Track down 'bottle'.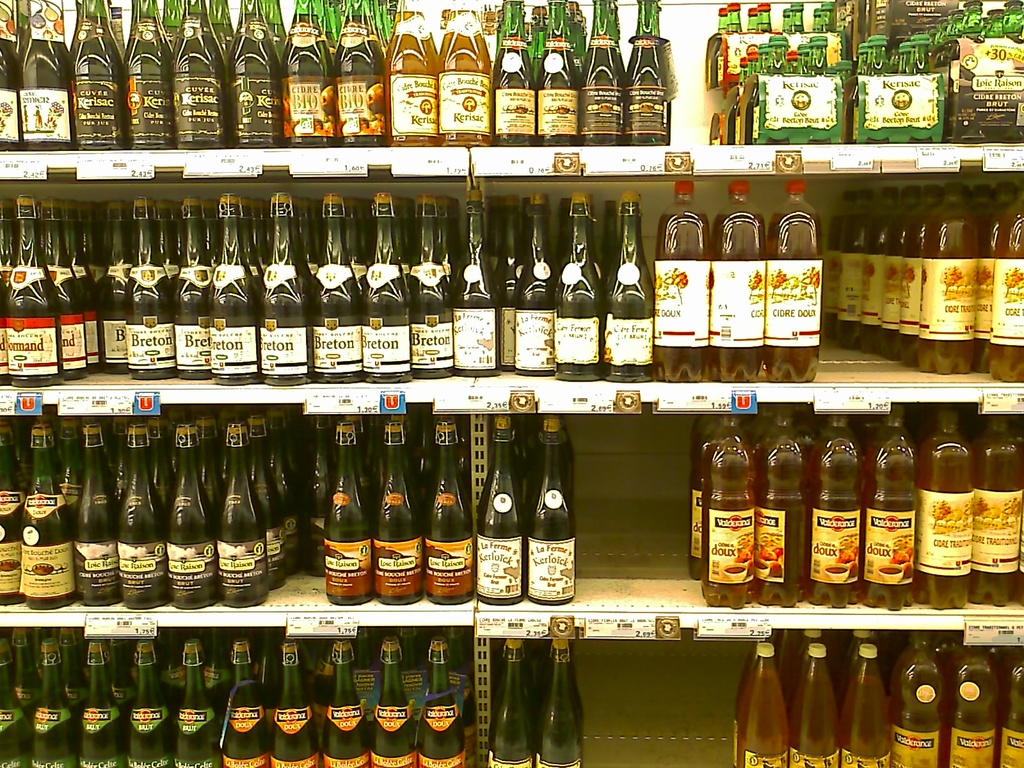
Tracked to [left=214, top=0, right=235, bottom=49].
